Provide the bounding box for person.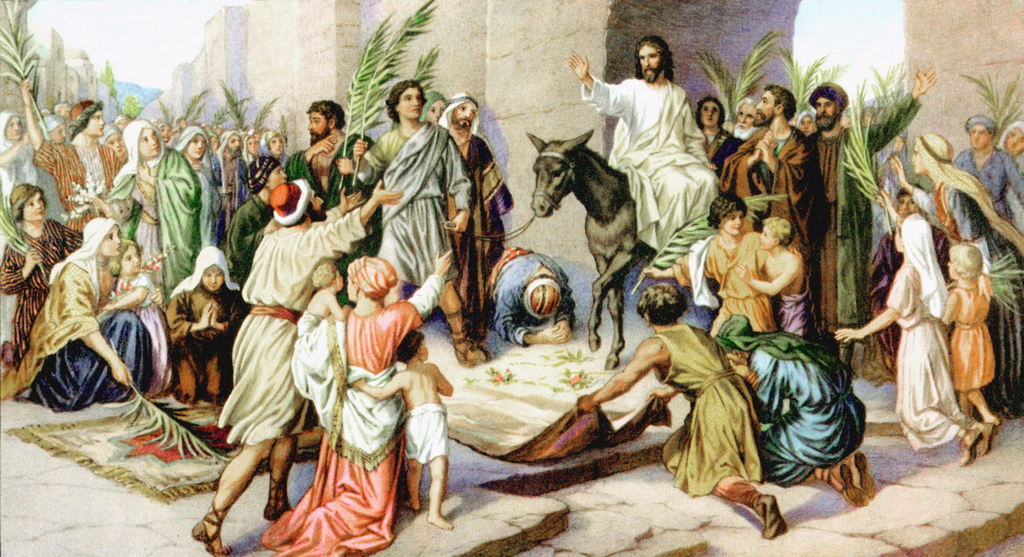
<box>178,129,218,198</box>.
